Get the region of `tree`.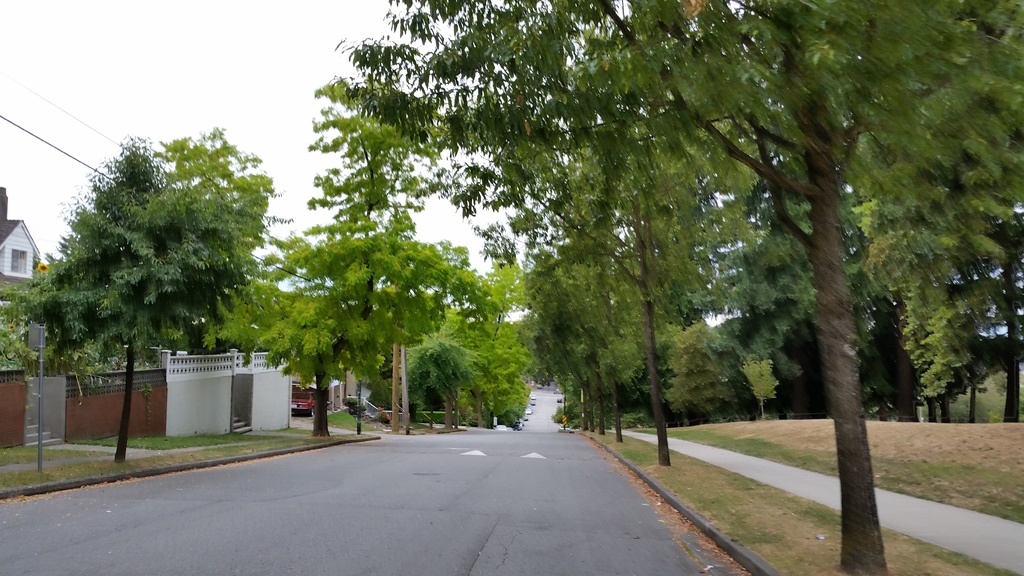
{"left": 299, "top": 67, "right": 435, "bottom": 328}.
